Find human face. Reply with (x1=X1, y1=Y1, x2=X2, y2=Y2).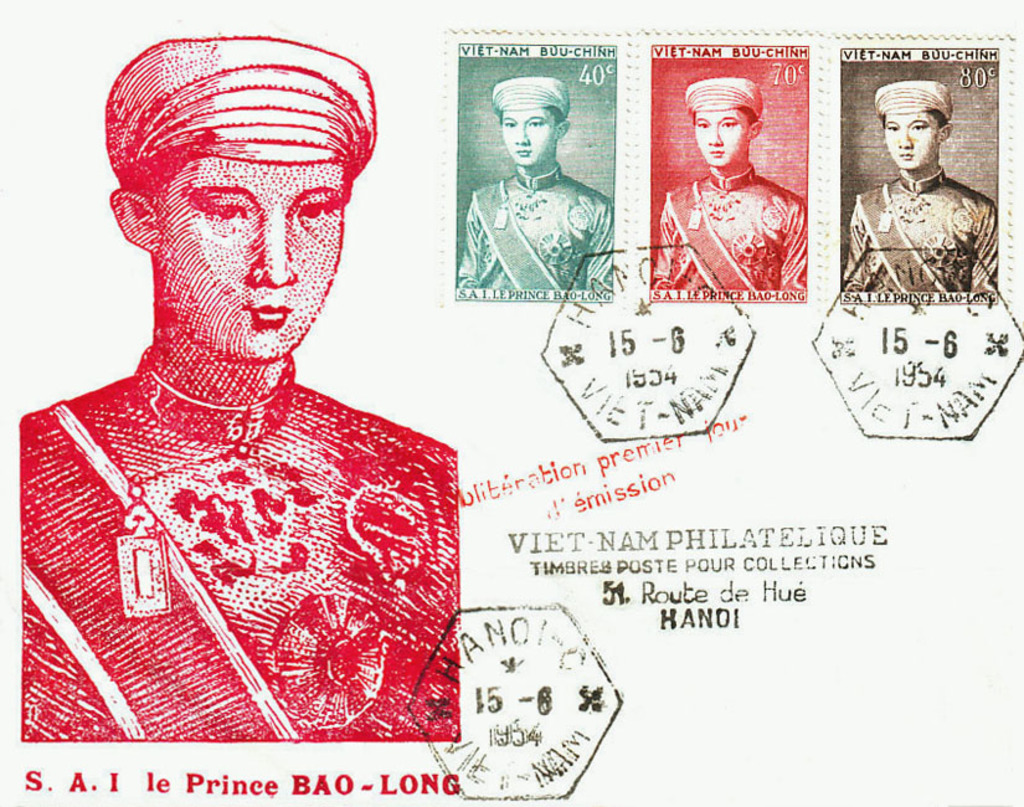
(x1=876, y1=115, x2=938, y2=165).
